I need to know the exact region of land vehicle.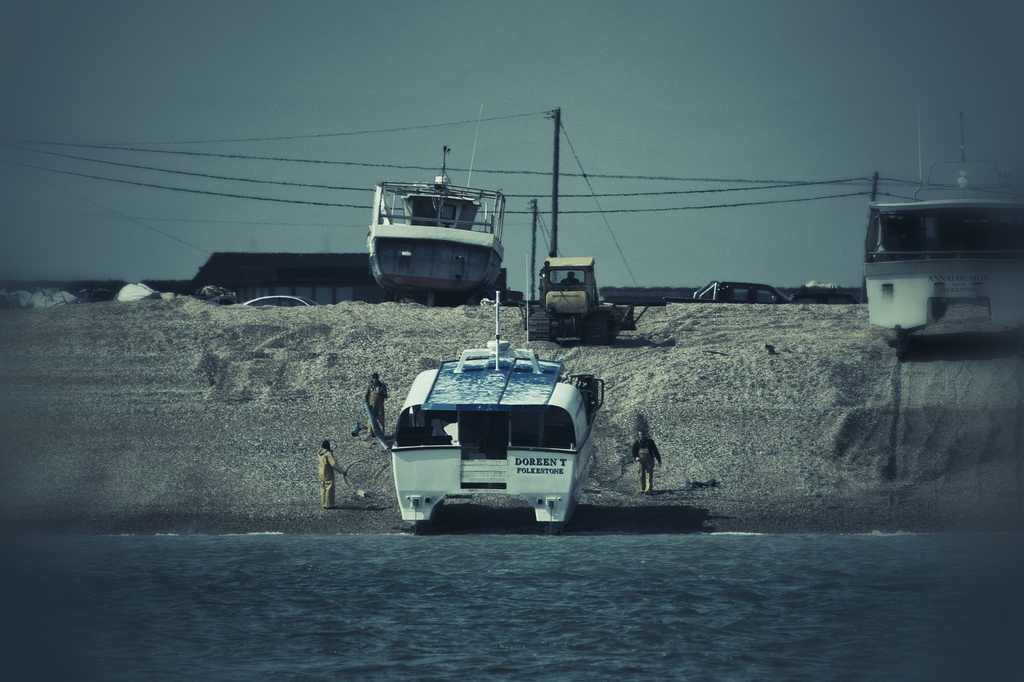
Region: detection(662, 281, 794, 302).
